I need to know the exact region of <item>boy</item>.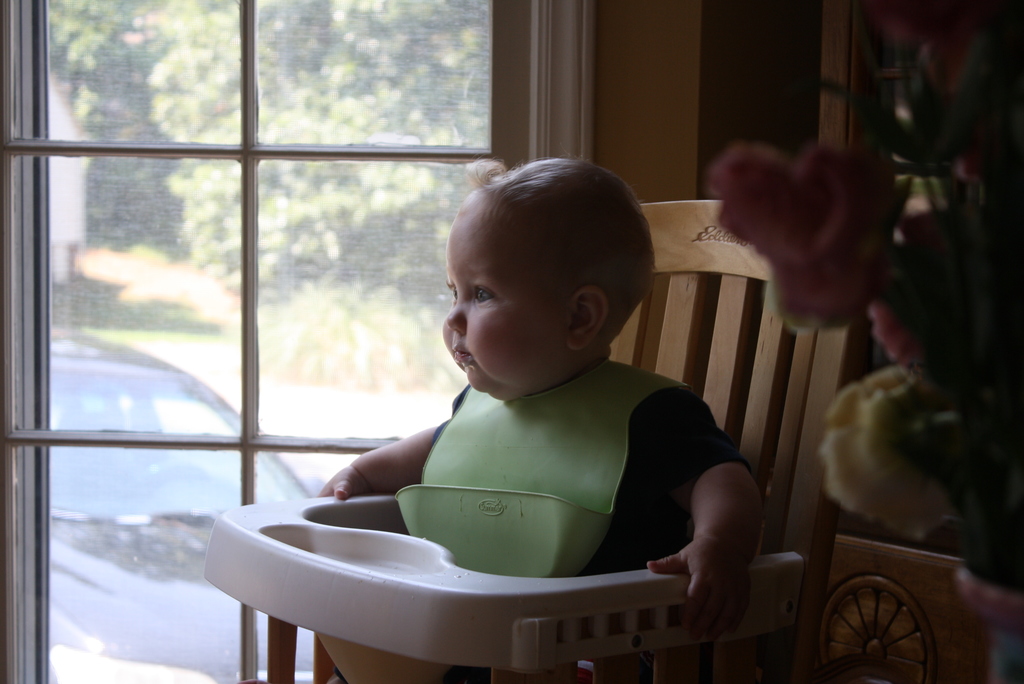
Region: [left=296, top=170, right=777, bottom=628].
